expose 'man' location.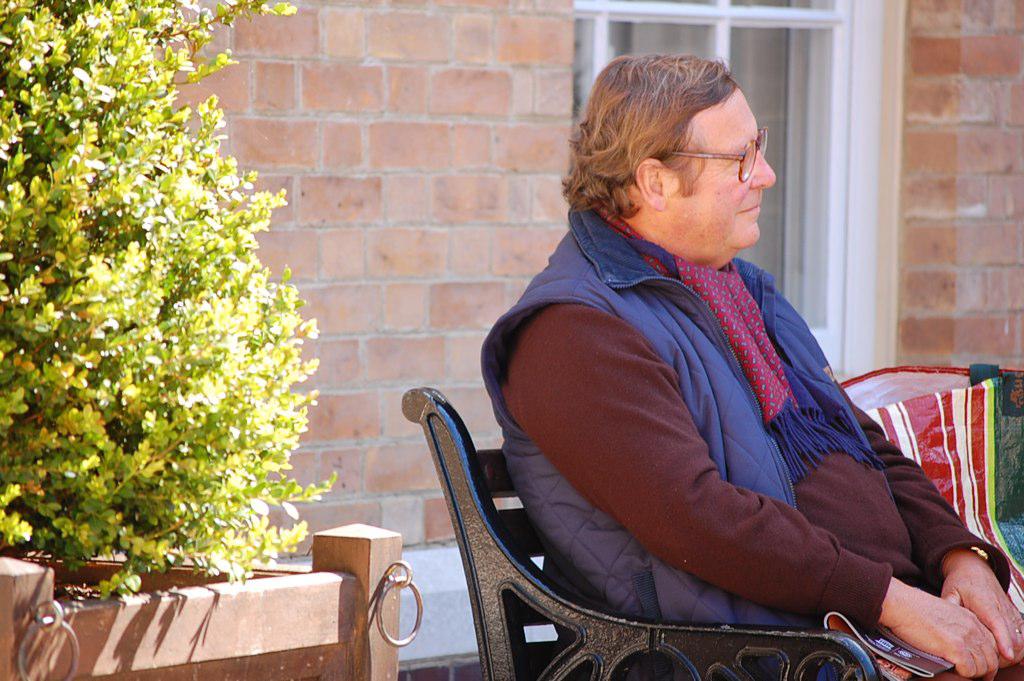
Exposed at (left=462, top=53, right=1023, bottom=680).
